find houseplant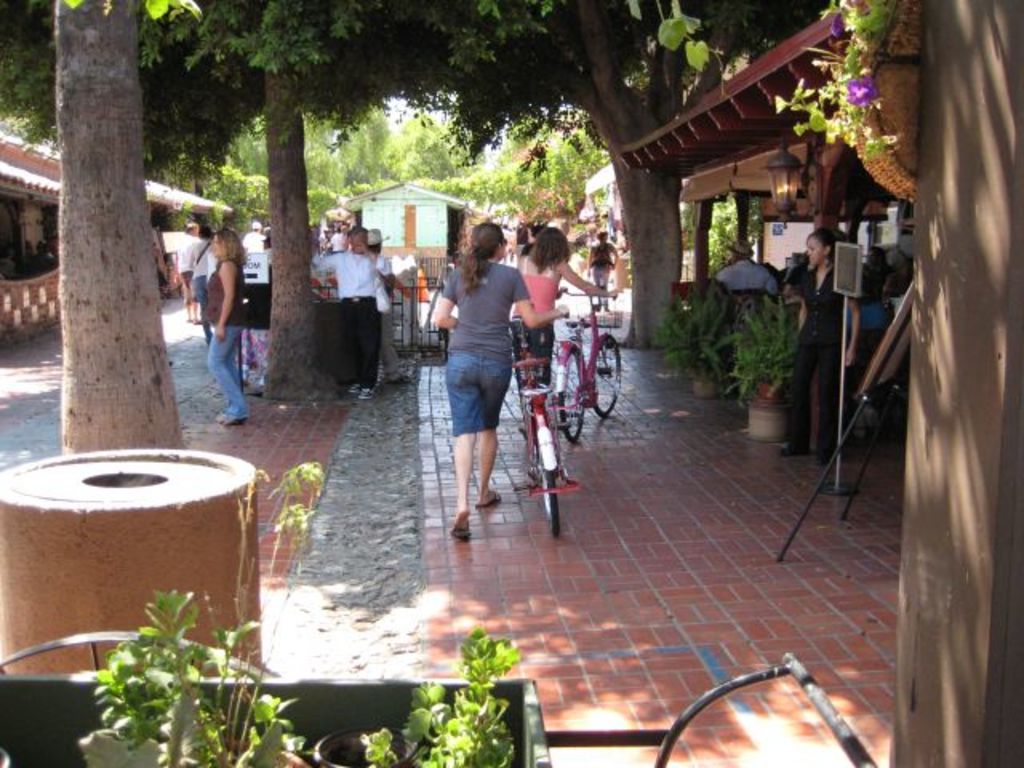
bbox(730, 294, 808, 443)
